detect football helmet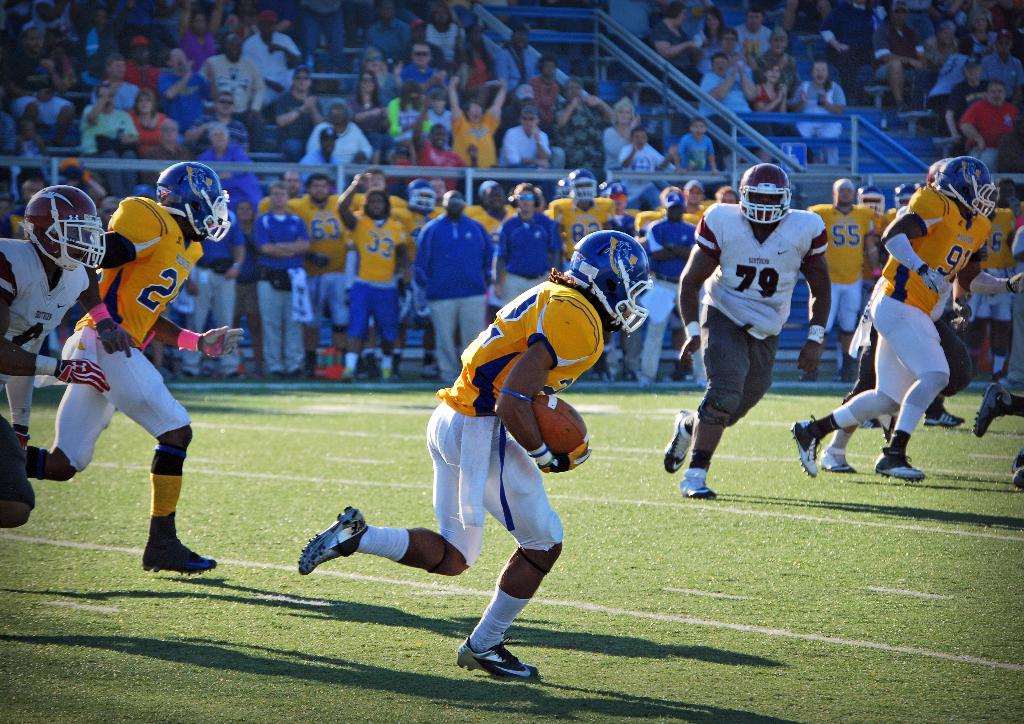
bbox=[570, 230, 660, 308]
